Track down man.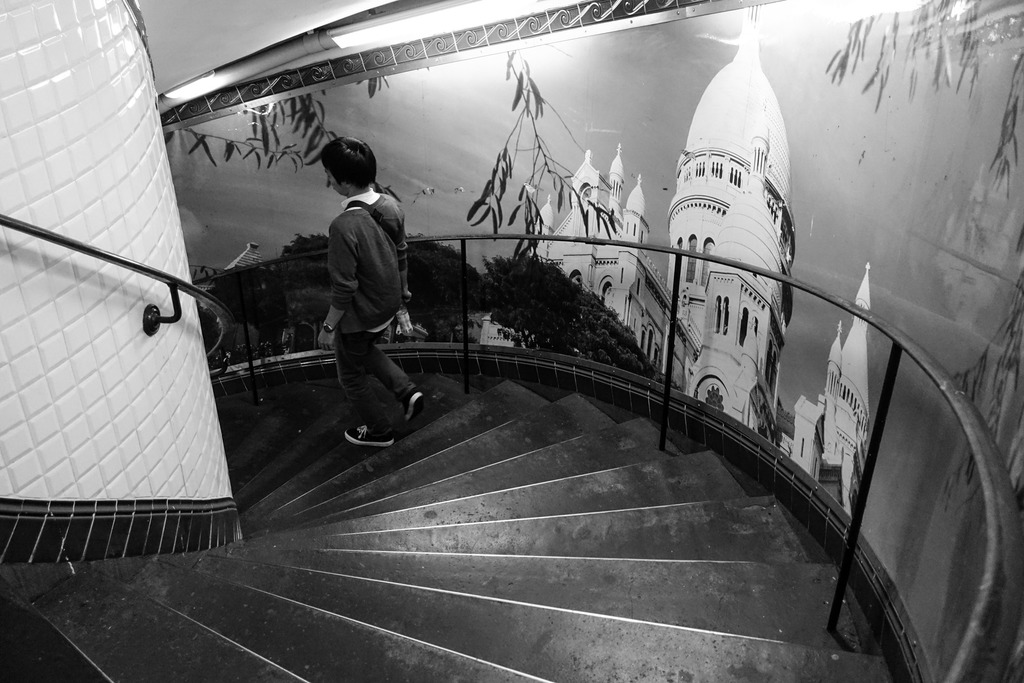
Tracked to bbox(294, 126, 426, 468).
